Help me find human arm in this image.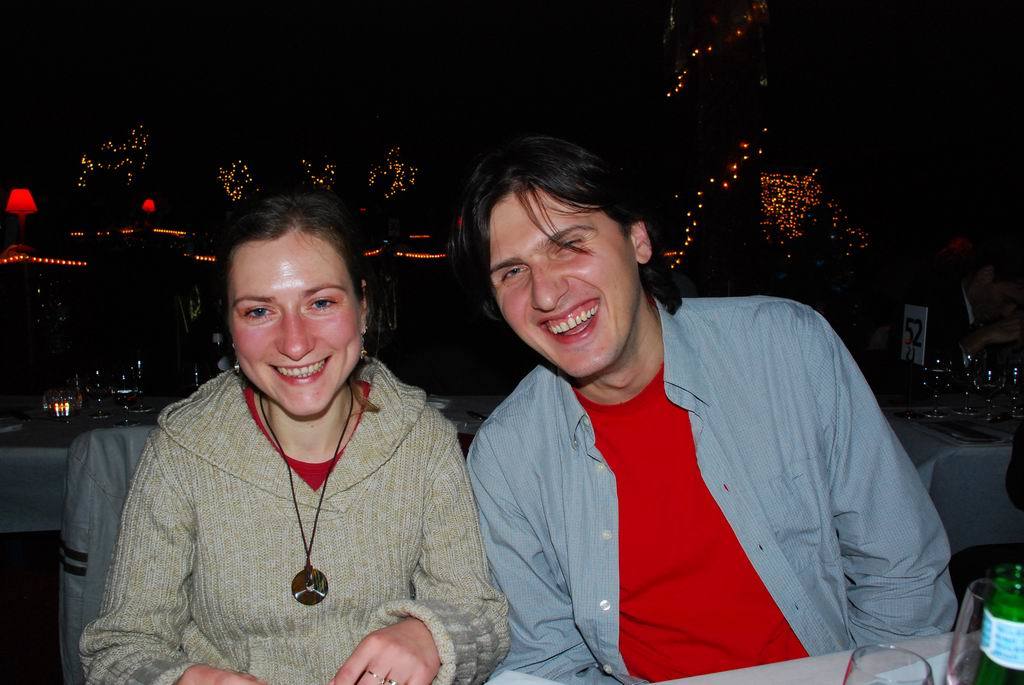
Found it: Rect(74, 428, 271, 684).
